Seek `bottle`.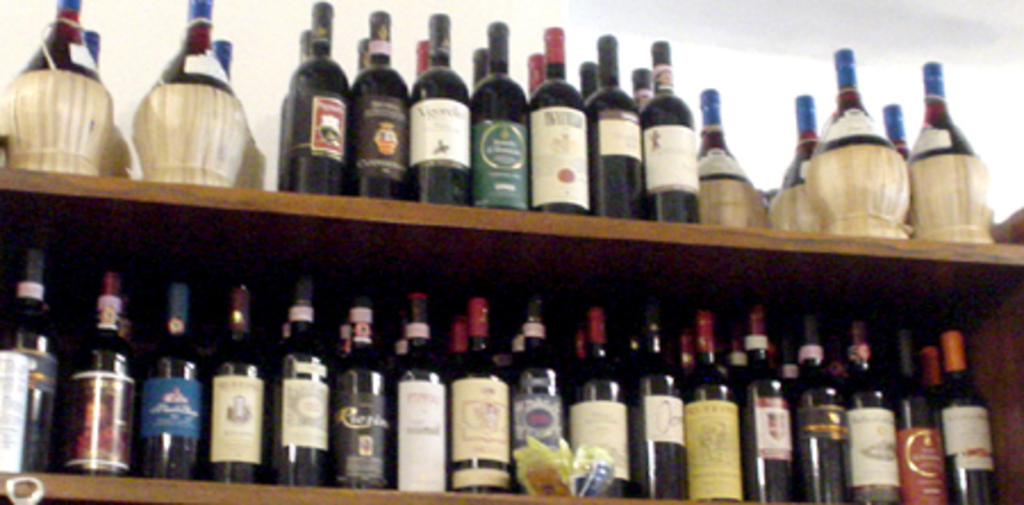
box(466, 16, 530, 214).
